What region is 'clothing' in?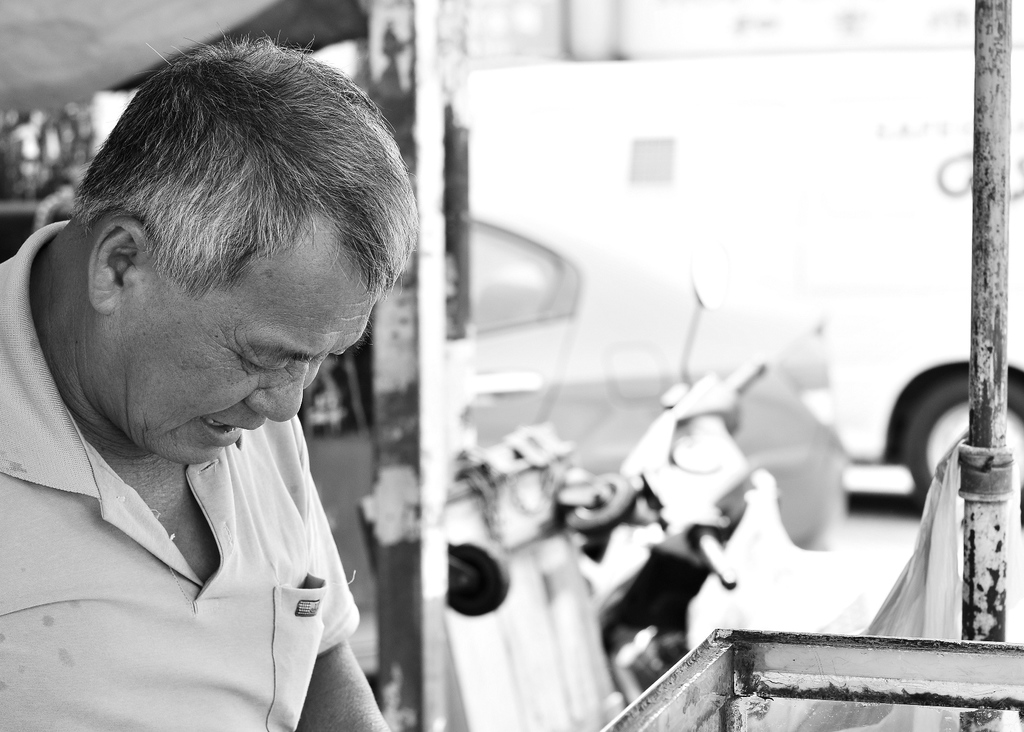
{"left": 0, "top": 275, "right": 405, "bottom": 726}.
